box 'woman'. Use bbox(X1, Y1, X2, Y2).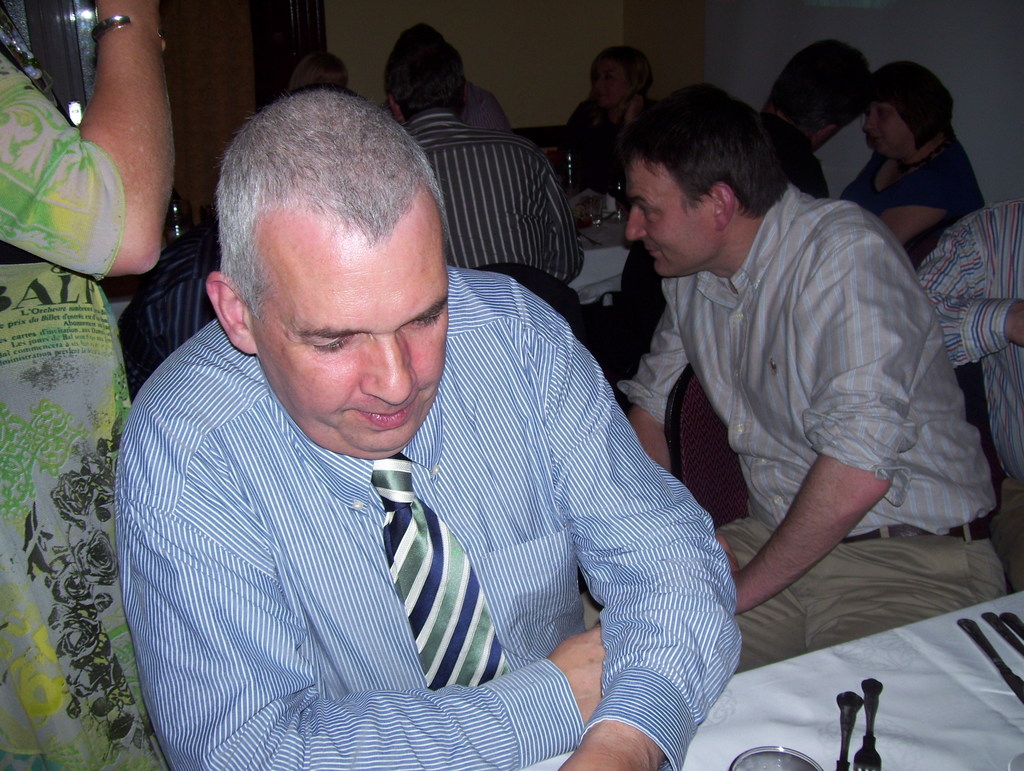
bbox(0, 1, 180, 770).
